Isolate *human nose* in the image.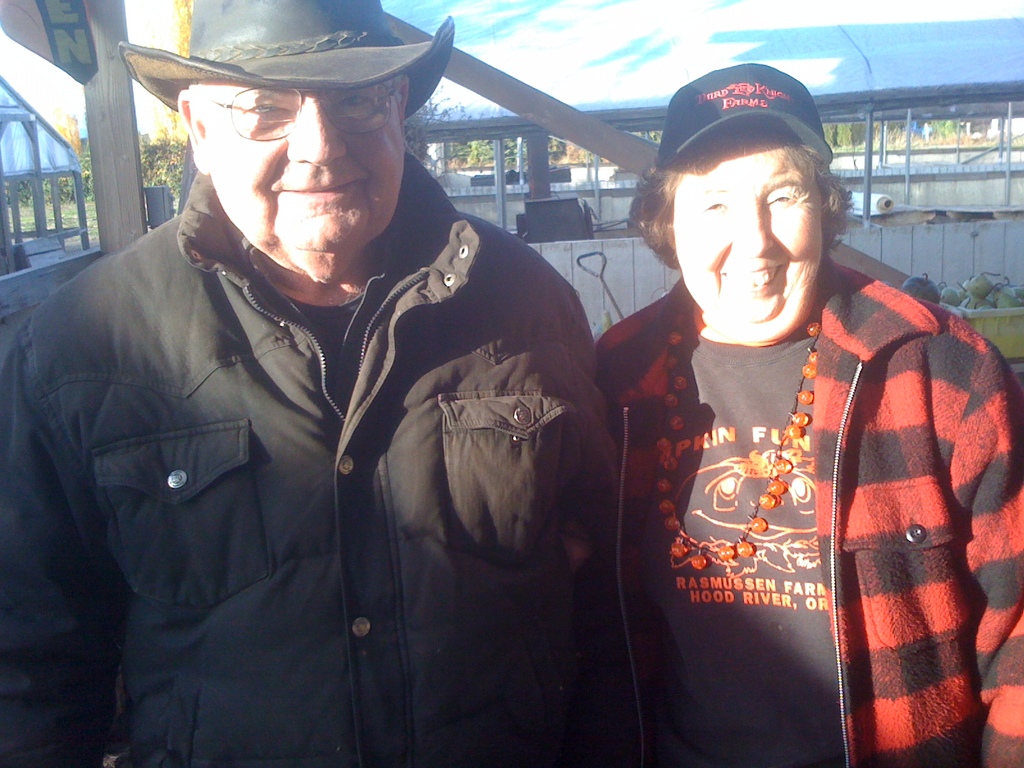
Isolated region: Rect(287, 92, 346, 167).
